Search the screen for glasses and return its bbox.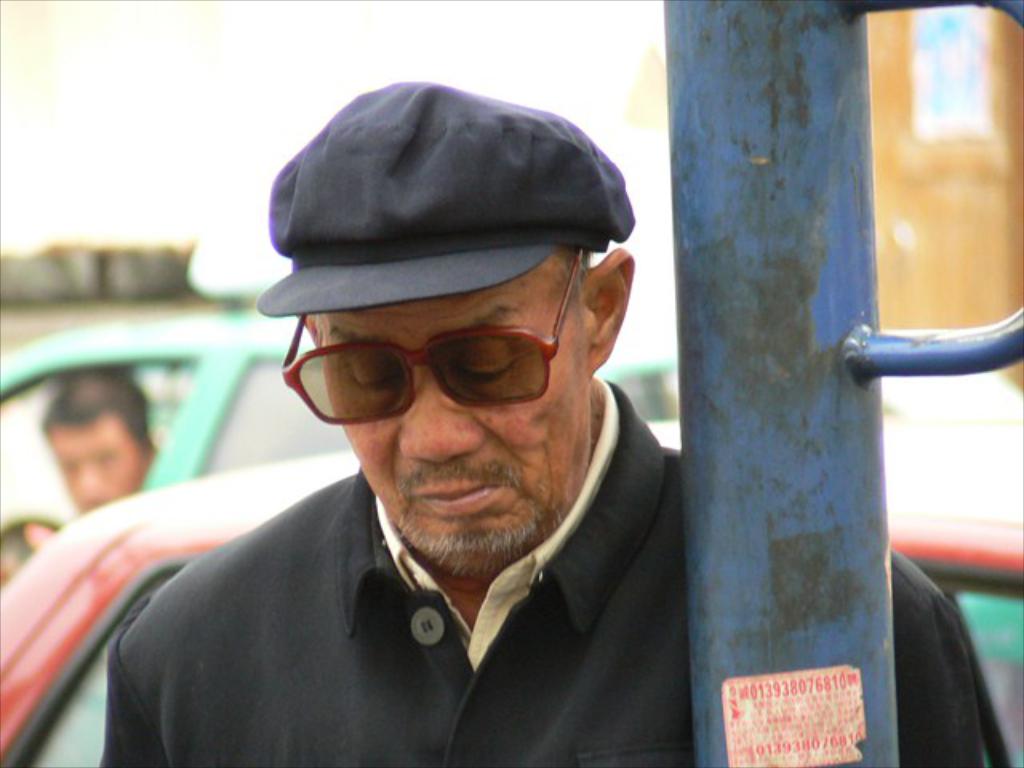
Found: region(277, 242, 598, 434).
